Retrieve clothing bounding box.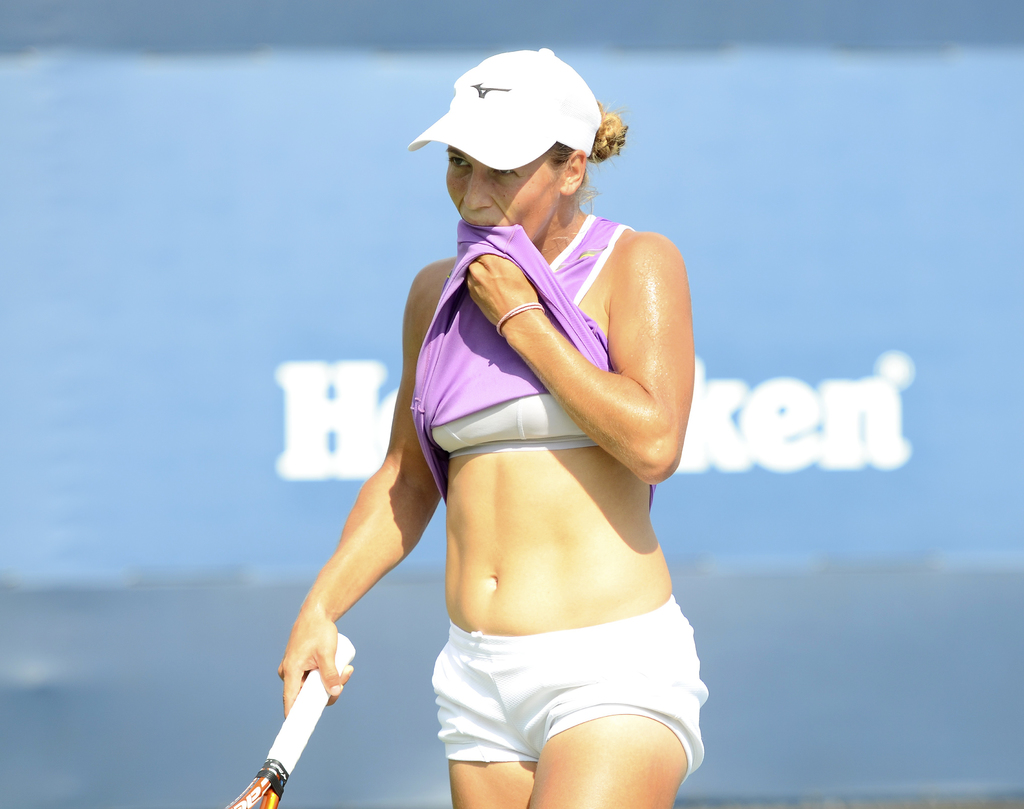
Bounding box: crop(422, 580, 708, 787).
